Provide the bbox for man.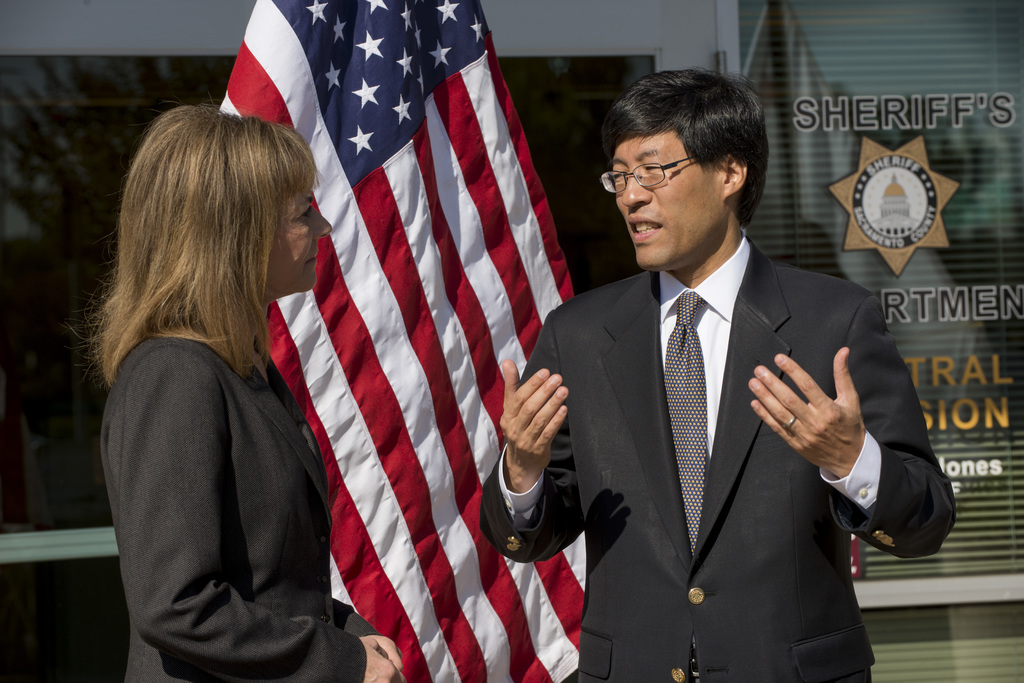
<region>524, 90, 920, 666</region>.
